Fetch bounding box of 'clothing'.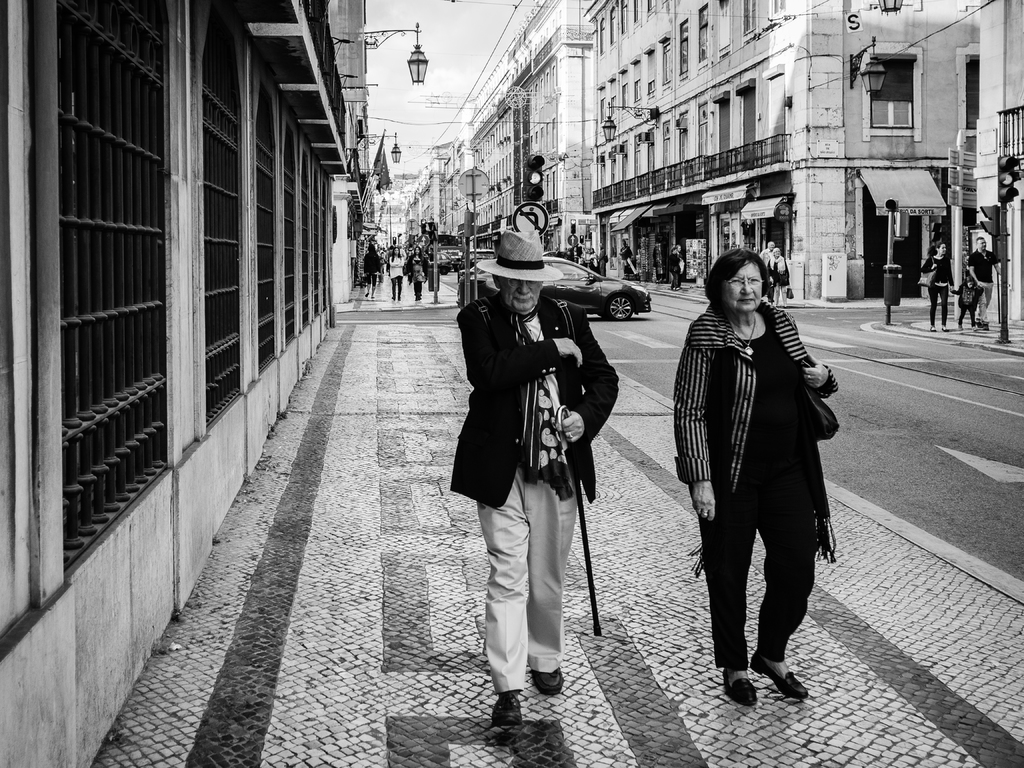
Bbox: bbox=(970, 246, 996, 321).
